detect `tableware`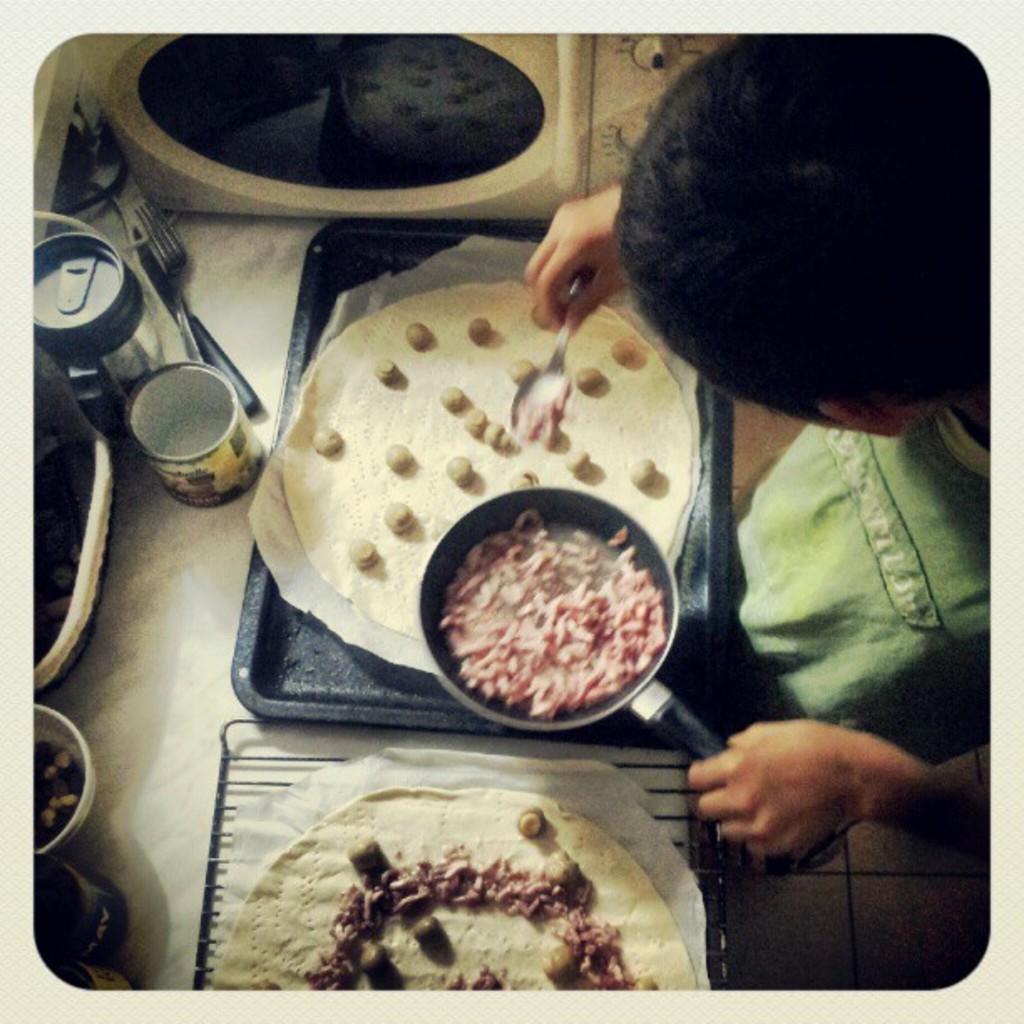
112/356/261/515
